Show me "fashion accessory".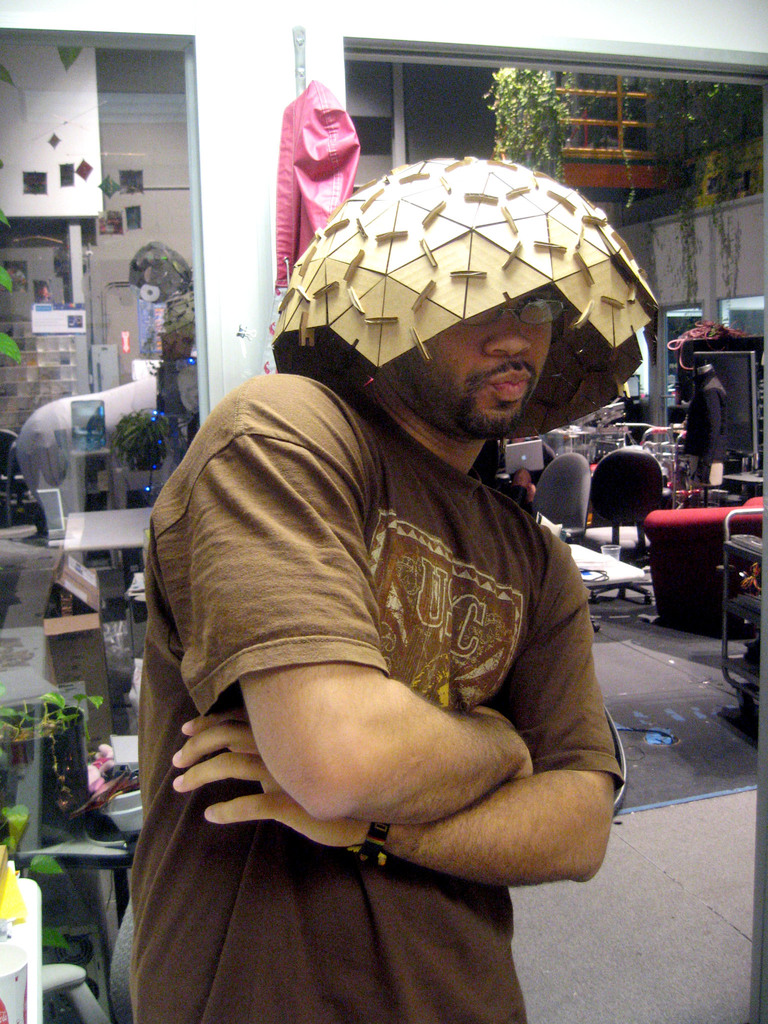
"fashion accessory" is here: [344,818,394,863].
